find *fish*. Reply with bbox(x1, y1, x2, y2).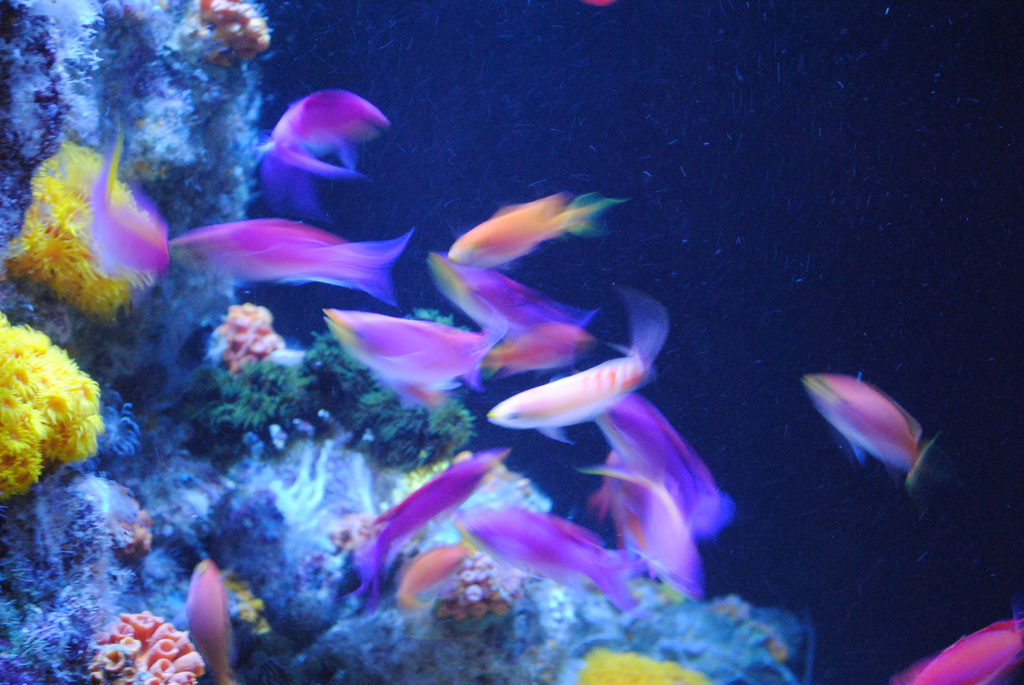
bbox(173, 215, 413, 312).
